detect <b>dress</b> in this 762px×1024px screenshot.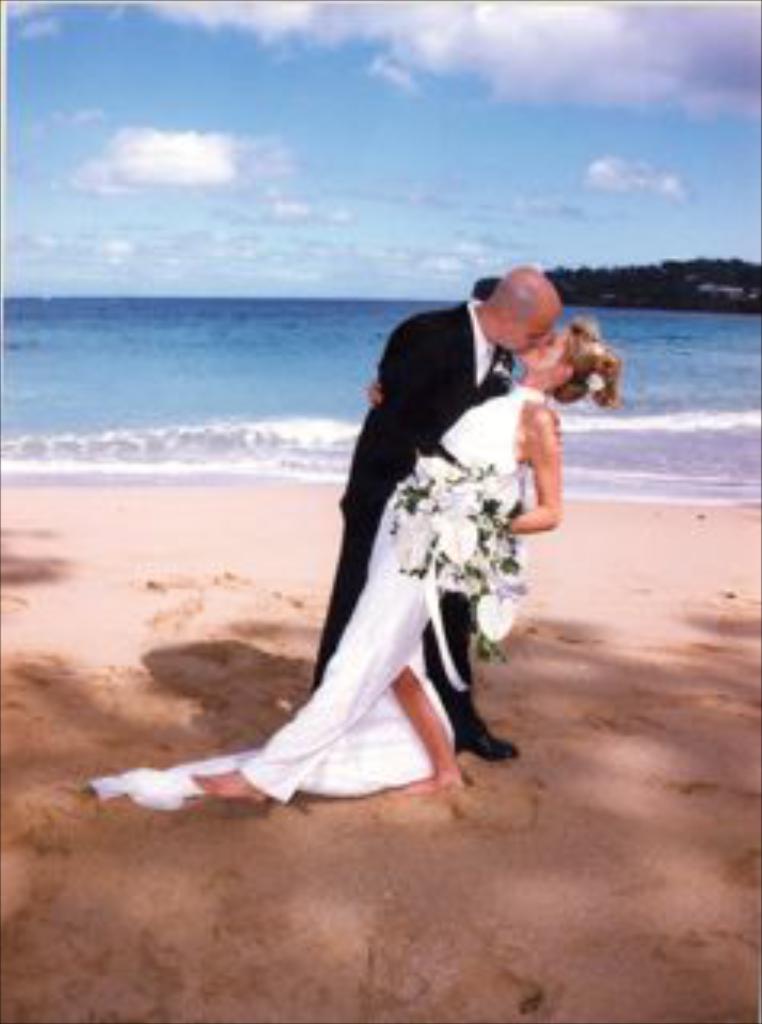
Detection: (83, 381, 554, 816).
